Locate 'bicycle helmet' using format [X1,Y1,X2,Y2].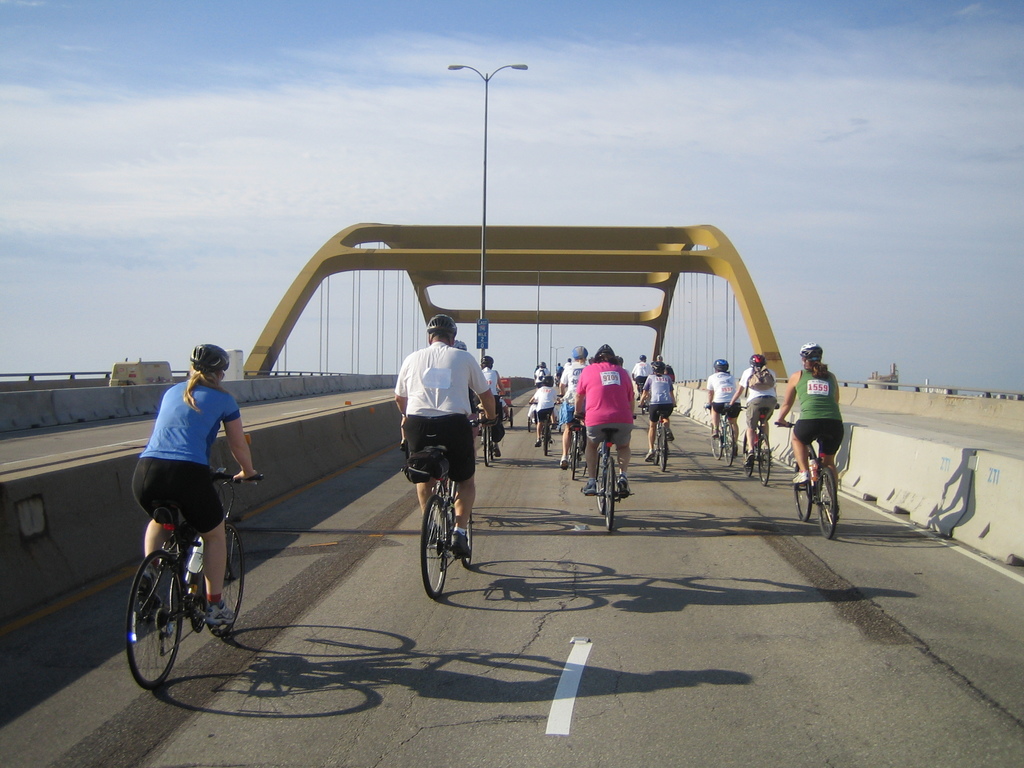
[424,315,460,345].
